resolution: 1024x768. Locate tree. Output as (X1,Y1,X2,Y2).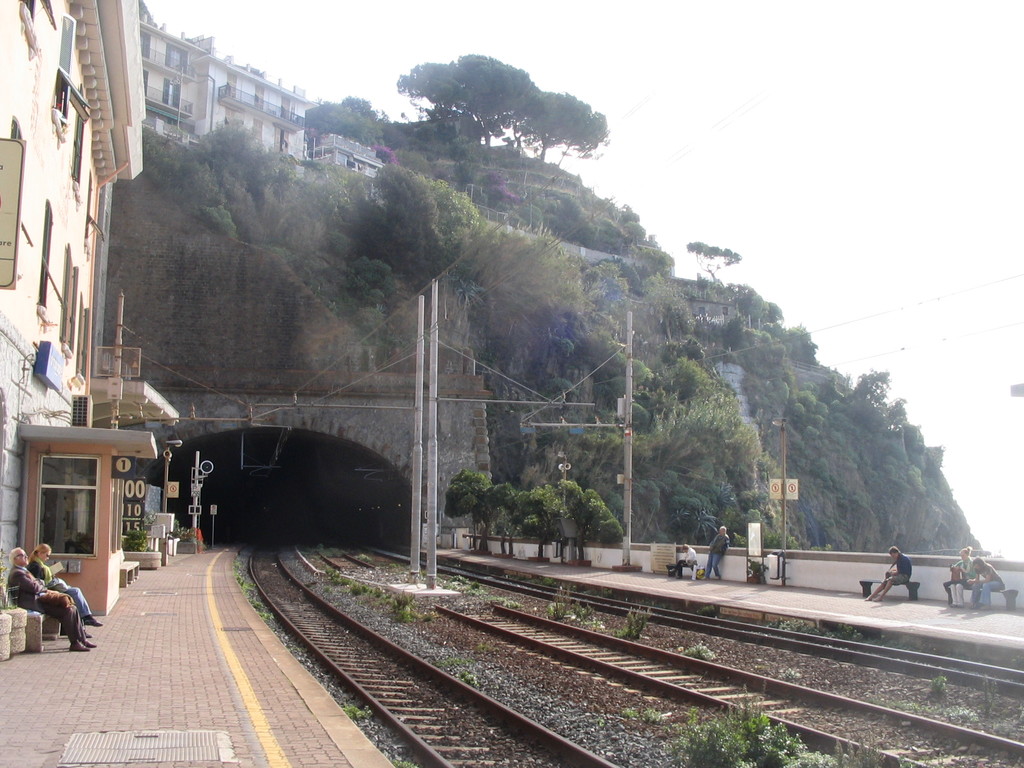
(890,398,908,428).
